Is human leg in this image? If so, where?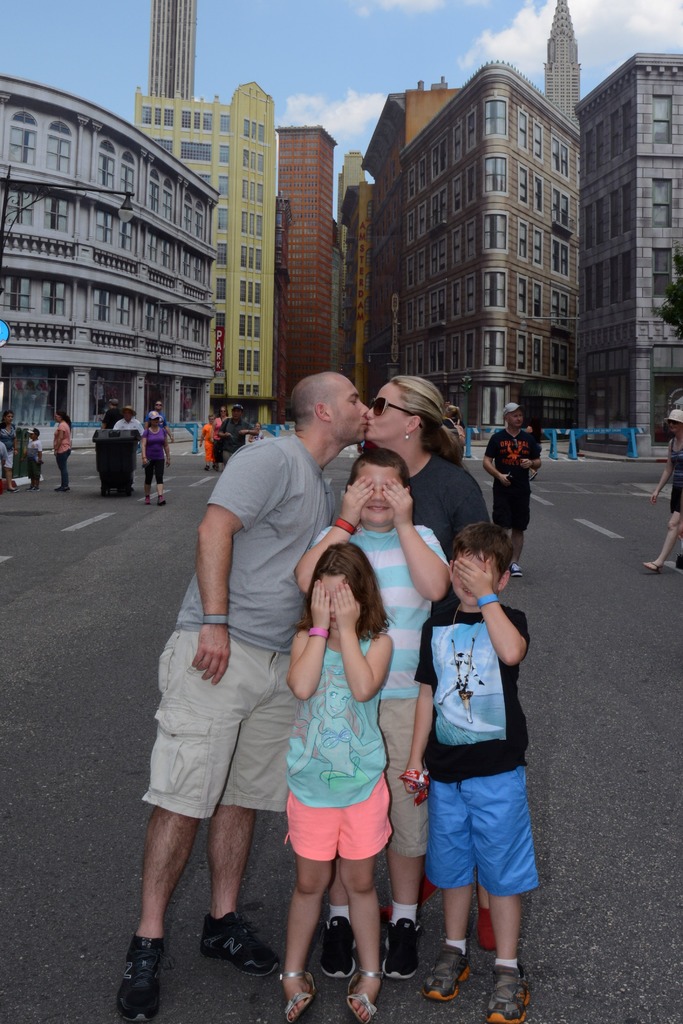
Yes, at [421, 883, 481, 993].
